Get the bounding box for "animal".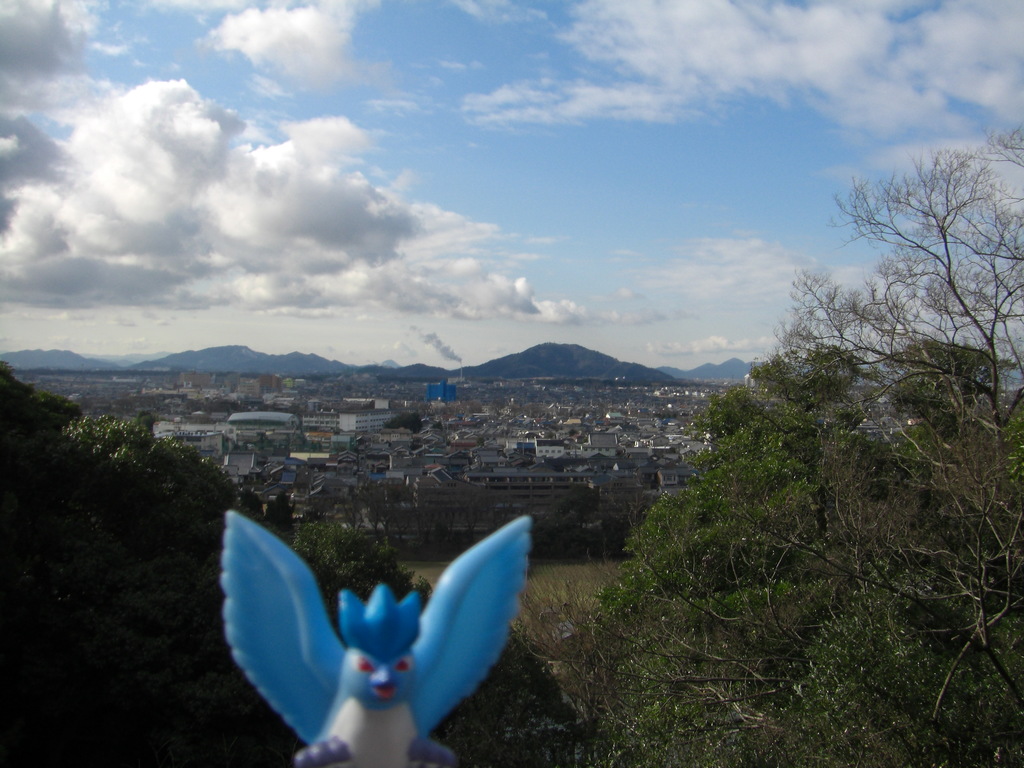
<region>223, 507, 528, 766</region>.
